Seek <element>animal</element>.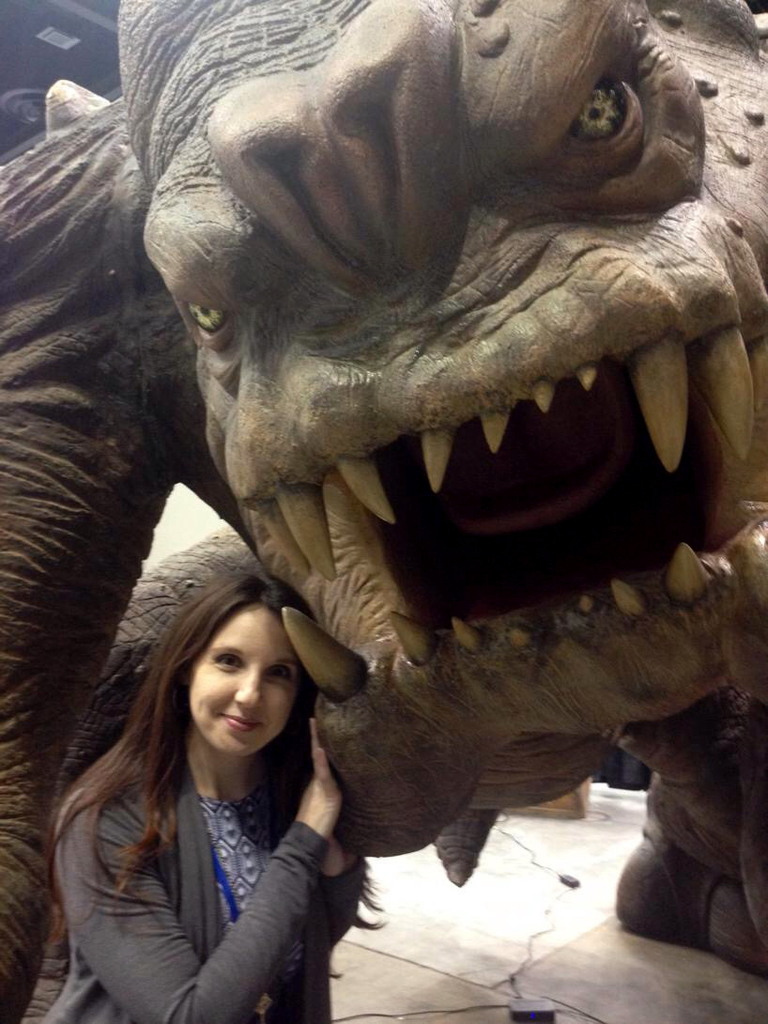
[0,0,767,1023].
